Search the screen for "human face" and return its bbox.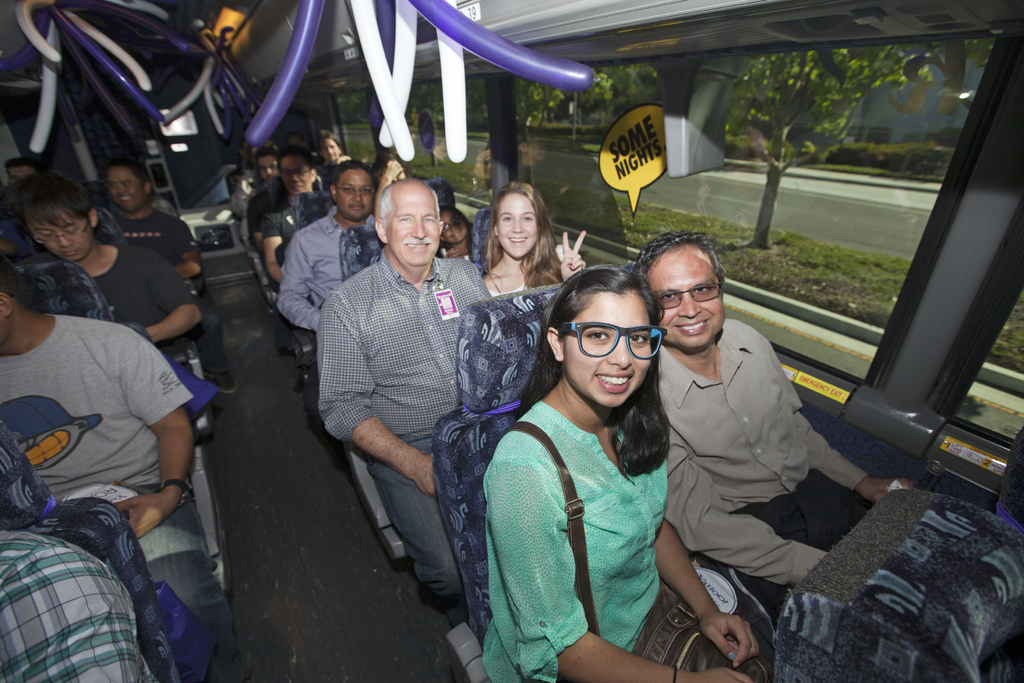
Found: (333,170,369,220).
